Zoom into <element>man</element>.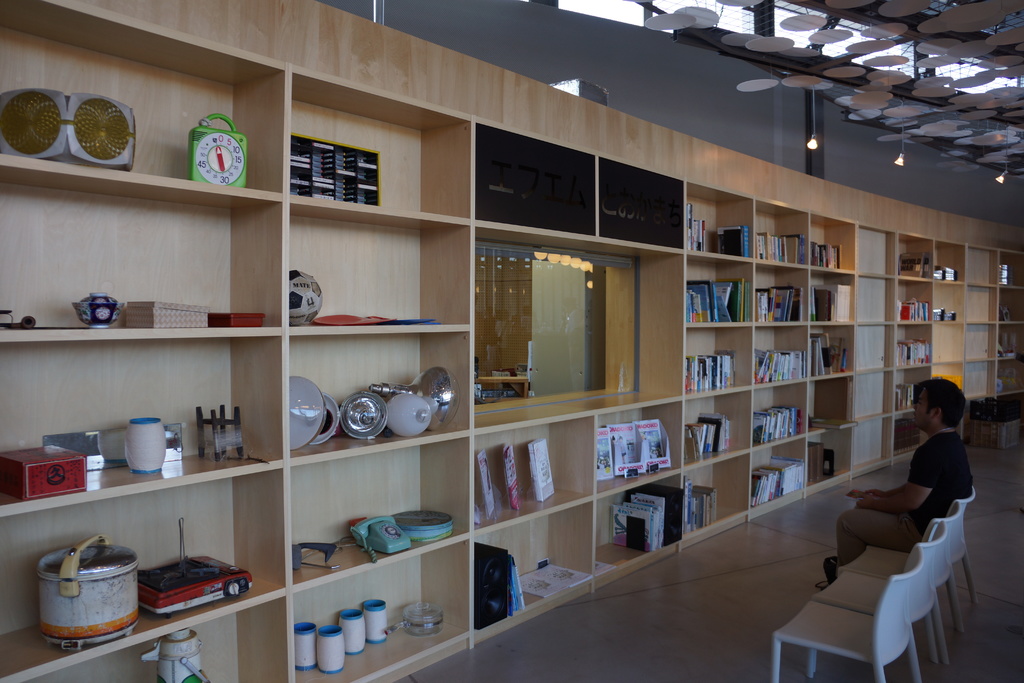
Zoom target: bbox(835, 377, 972, 581).
